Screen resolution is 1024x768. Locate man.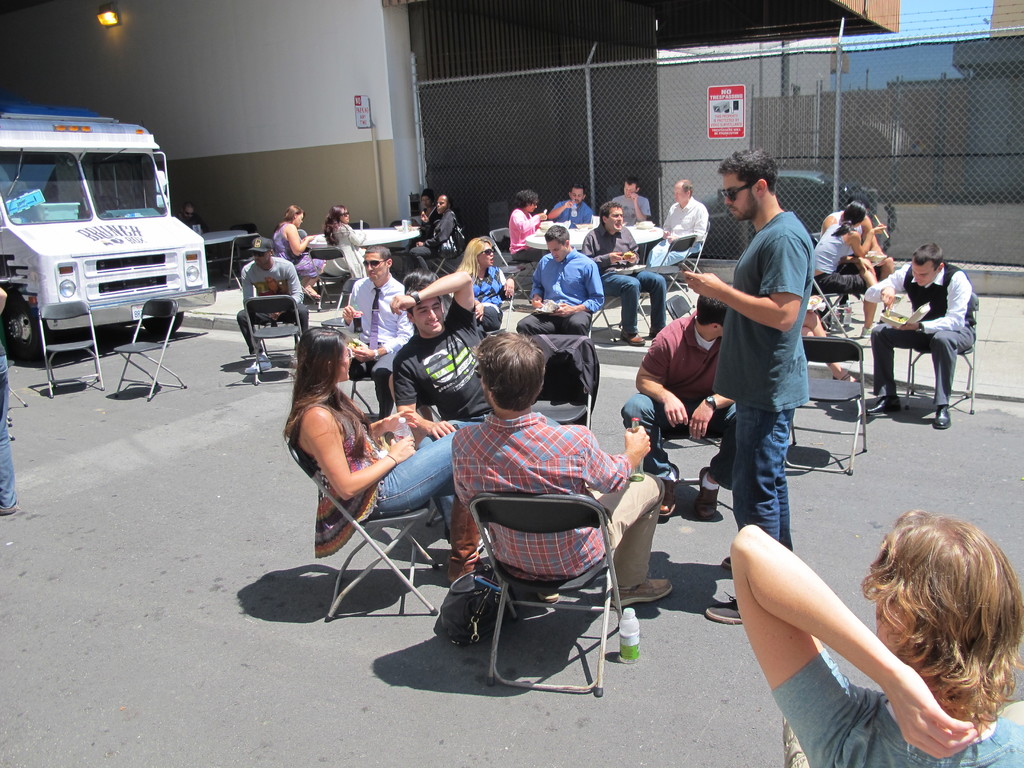
pyautogui.locateOnScreen(394, 197, 456, 278).
